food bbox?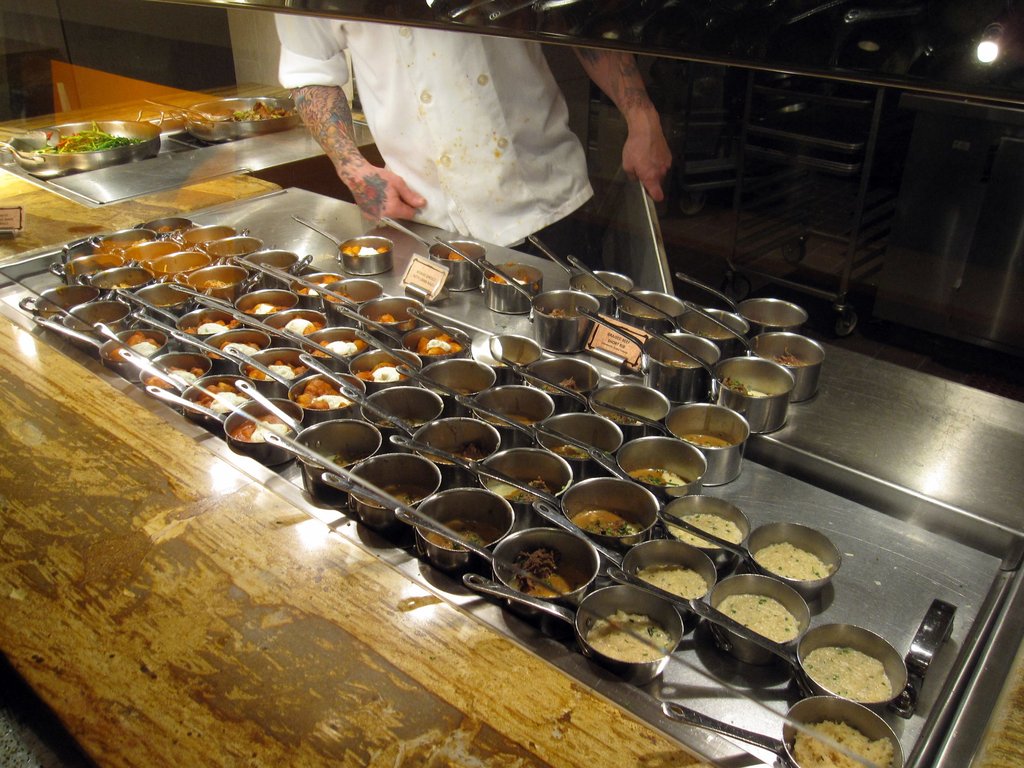
left=424, top=442, right=484, bottom=463
